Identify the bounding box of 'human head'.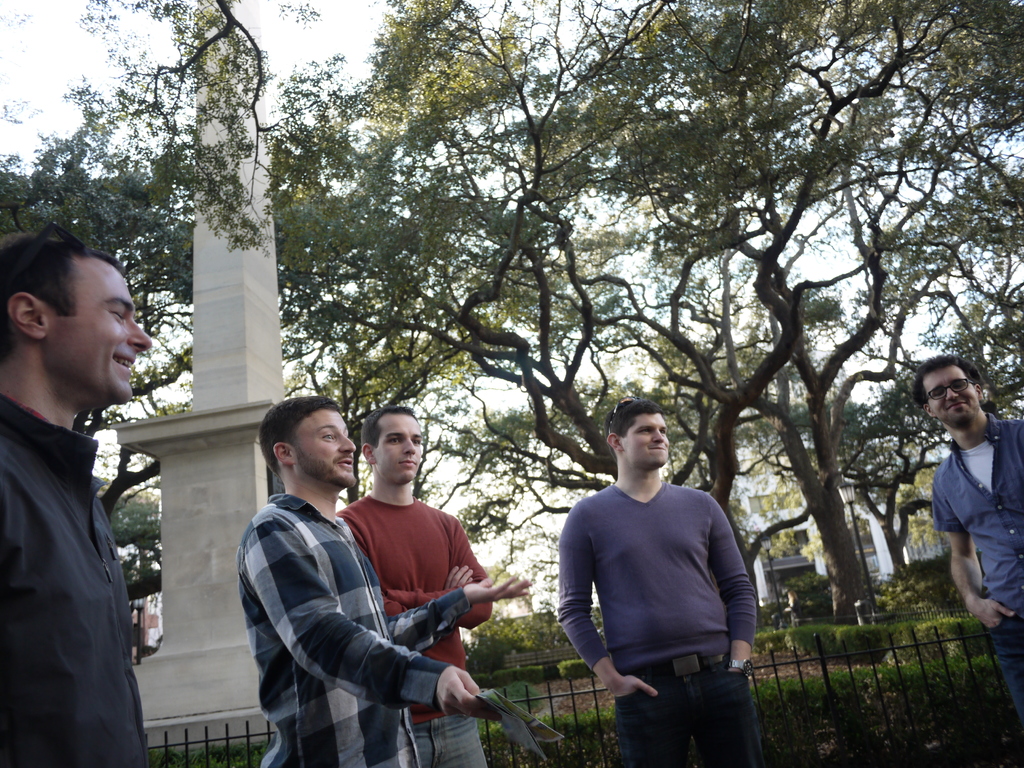
(602, 399, 672, 468).
